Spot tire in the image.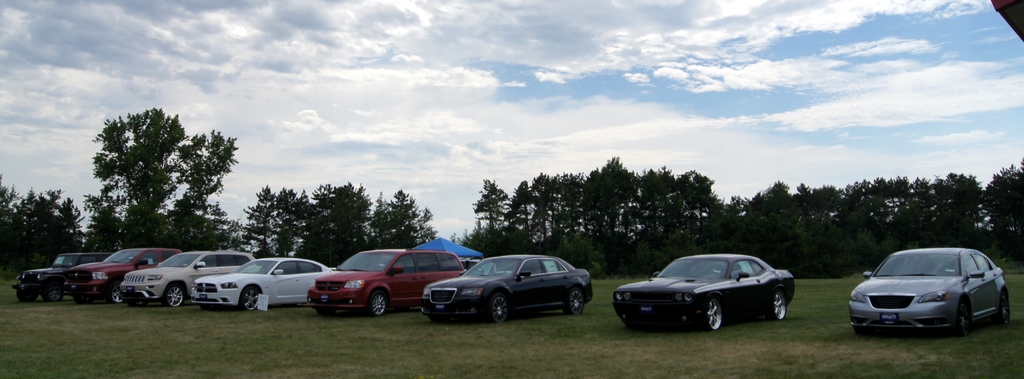
tire found at box=[955, 303, 971, 339].
